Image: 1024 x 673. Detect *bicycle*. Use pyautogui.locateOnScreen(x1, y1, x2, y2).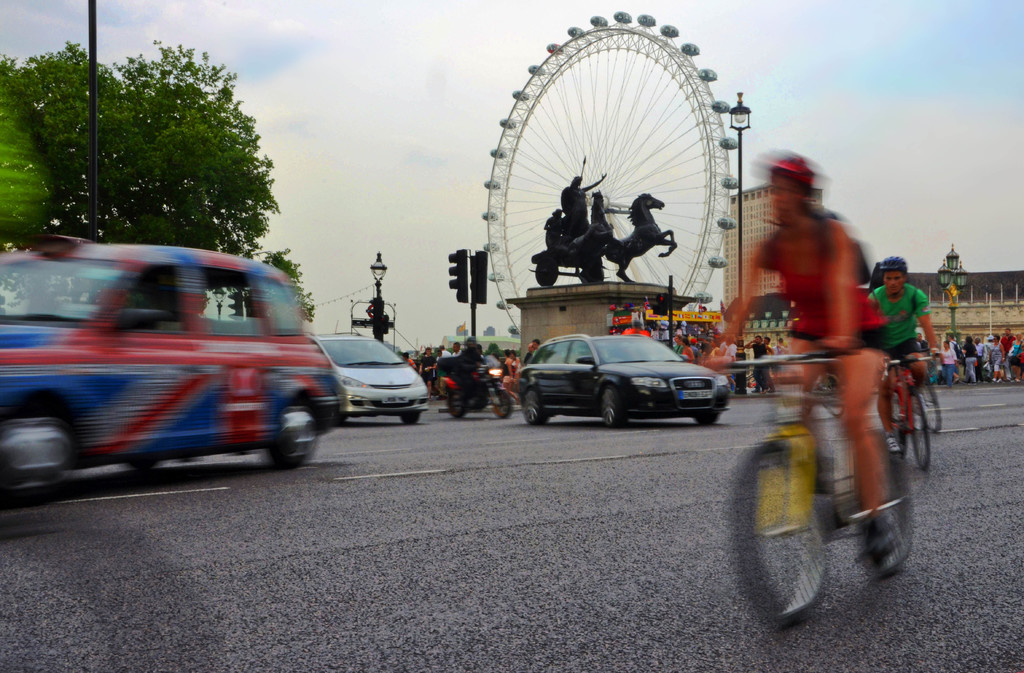
pyautogui.locateOnScreen(719, 293, 909, 632).
